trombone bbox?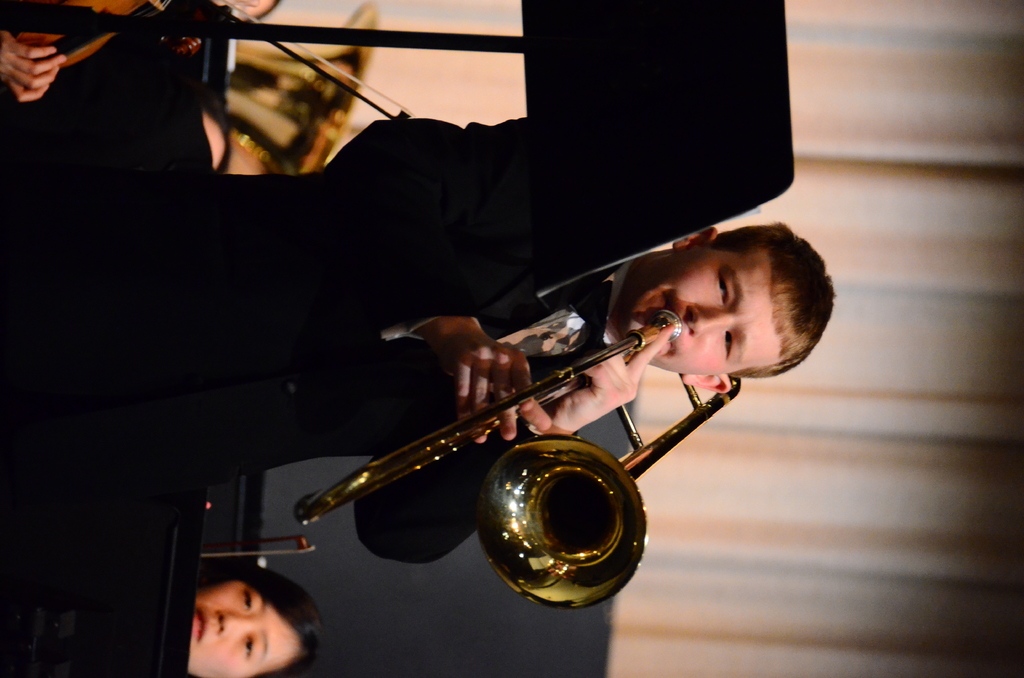
<region>291, 310, 742, 611</region>
